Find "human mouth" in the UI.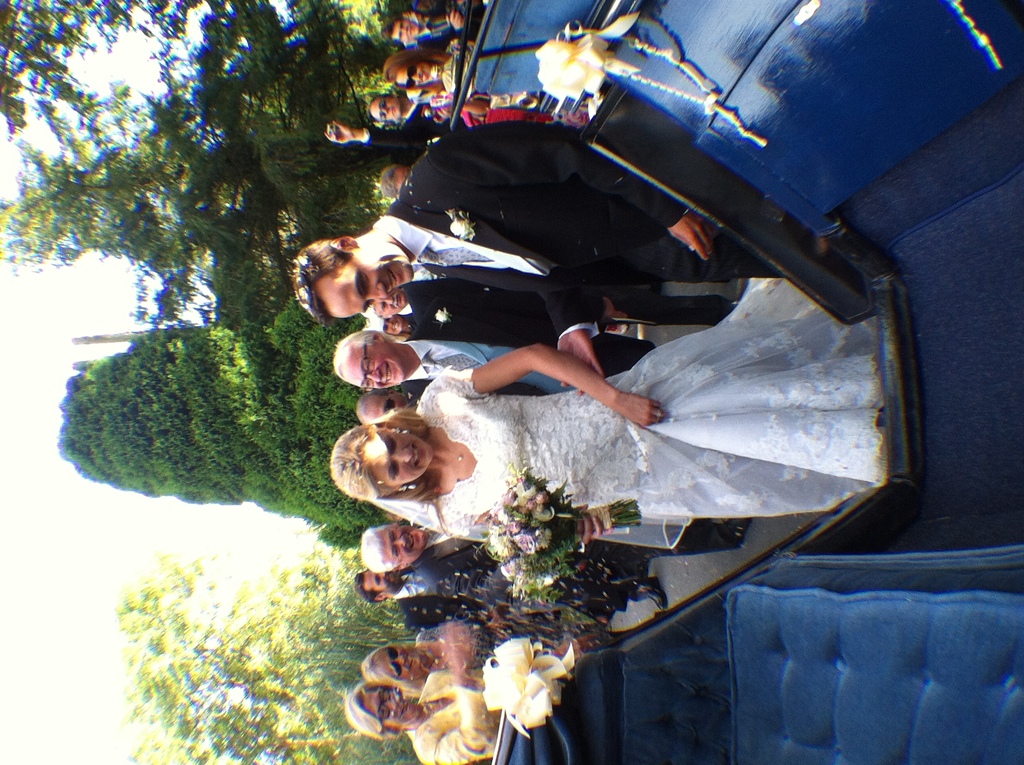
UI element at (x1=410, y1=531, x2=420, y2=546).
